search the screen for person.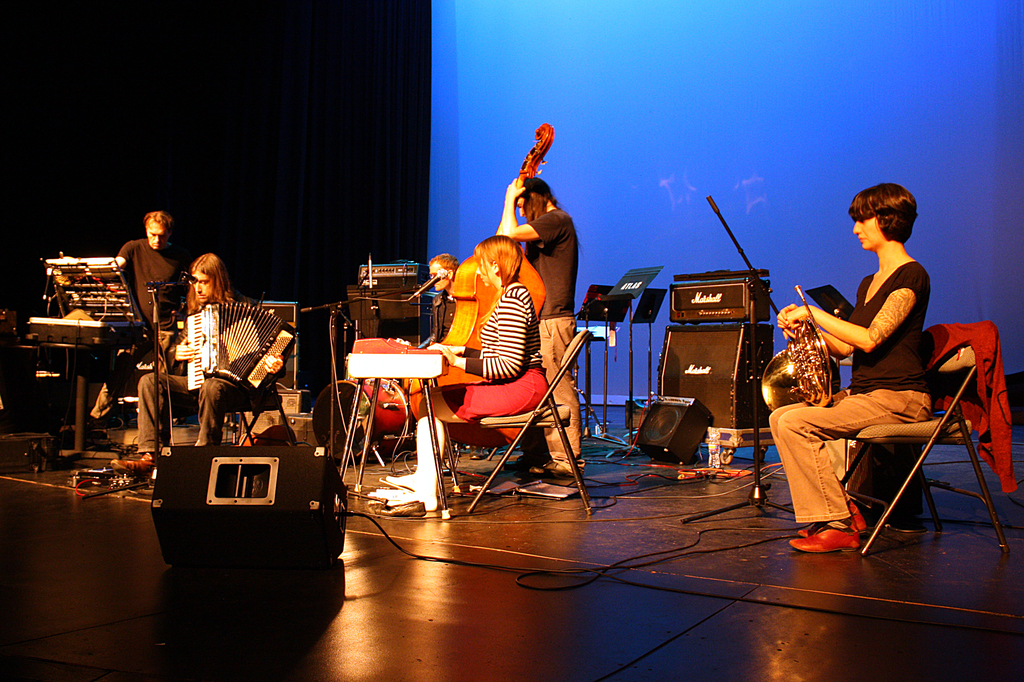
Found at [left=499, top=177, right=586, bottom=486].
